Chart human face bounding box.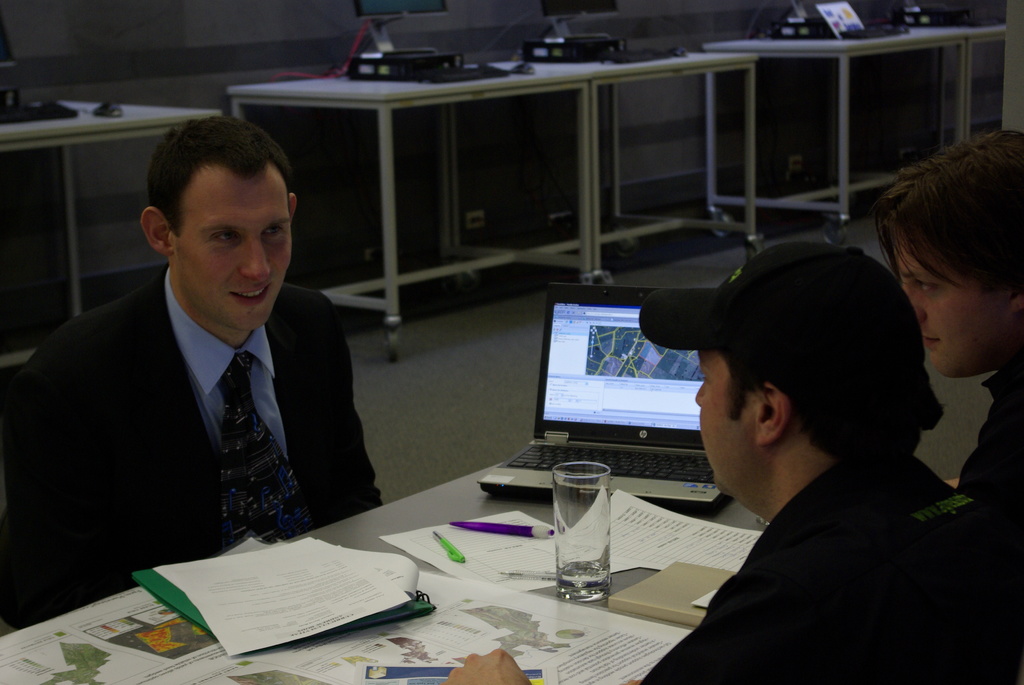
Charted: x1=695 y1=342 x2=753 y2=496.
